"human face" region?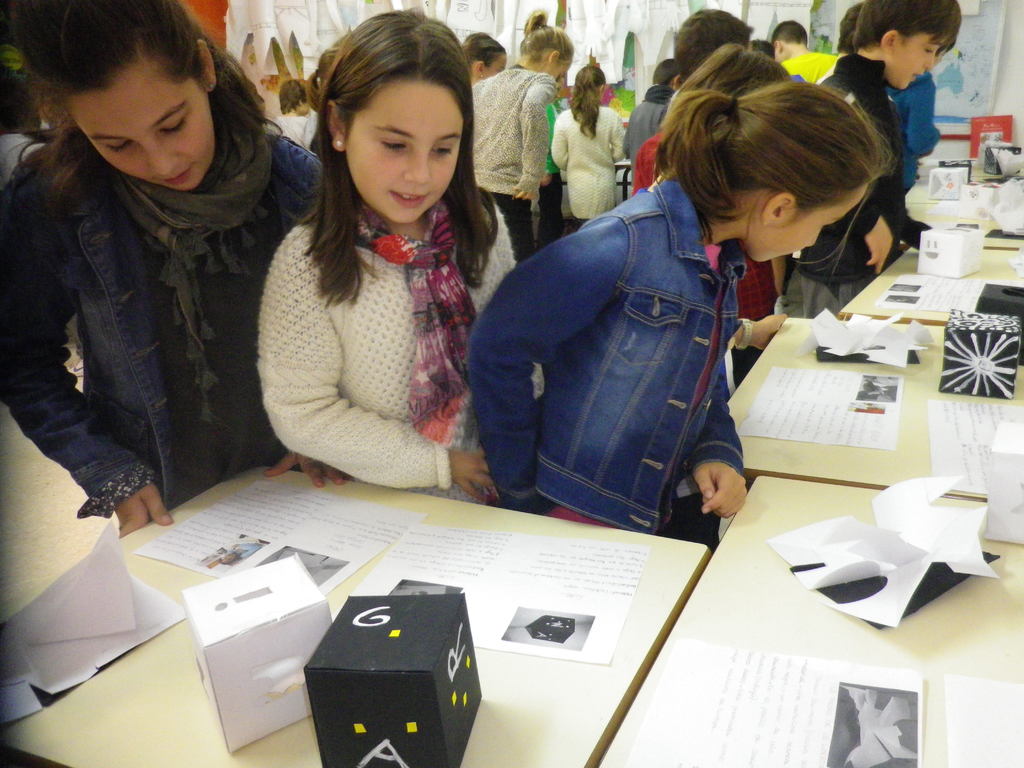
[751,186,868,261]
